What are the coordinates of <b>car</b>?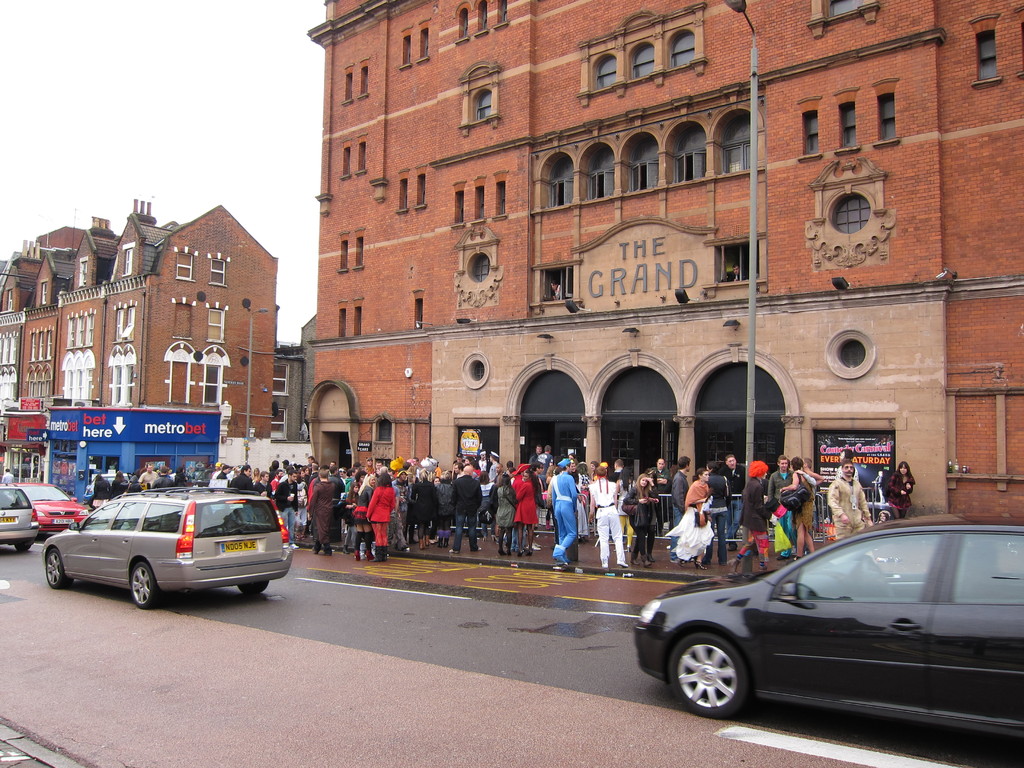
(45,487,294,607).
